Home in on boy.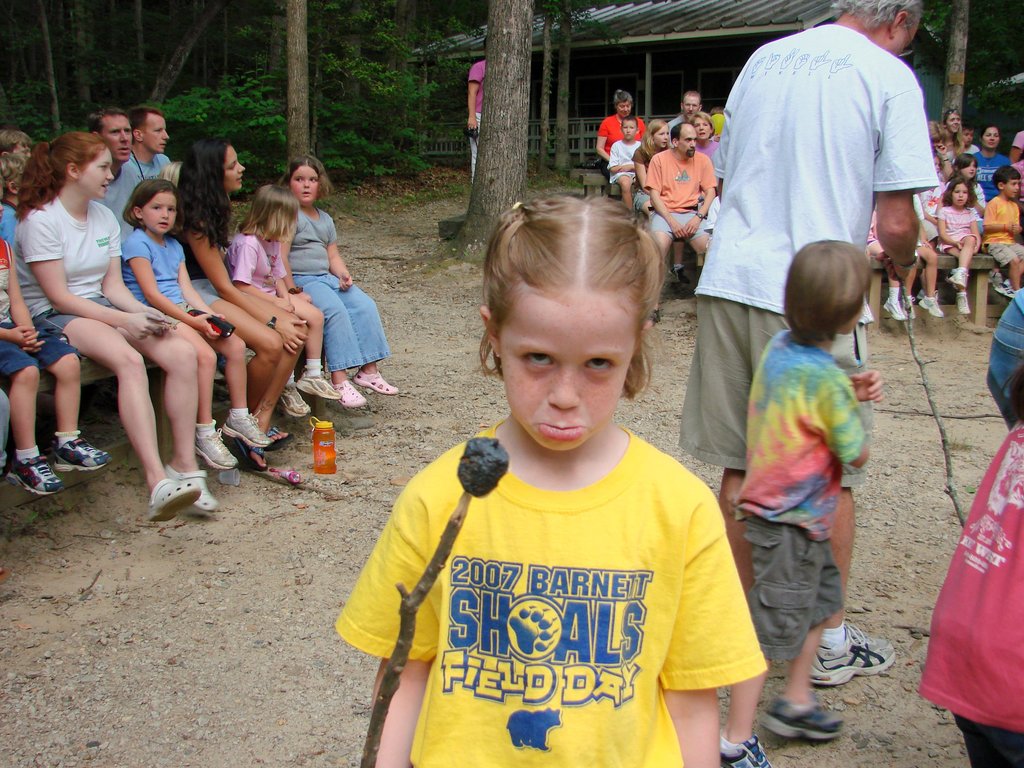
Homed in at box(981, 166, 1023, 301).
